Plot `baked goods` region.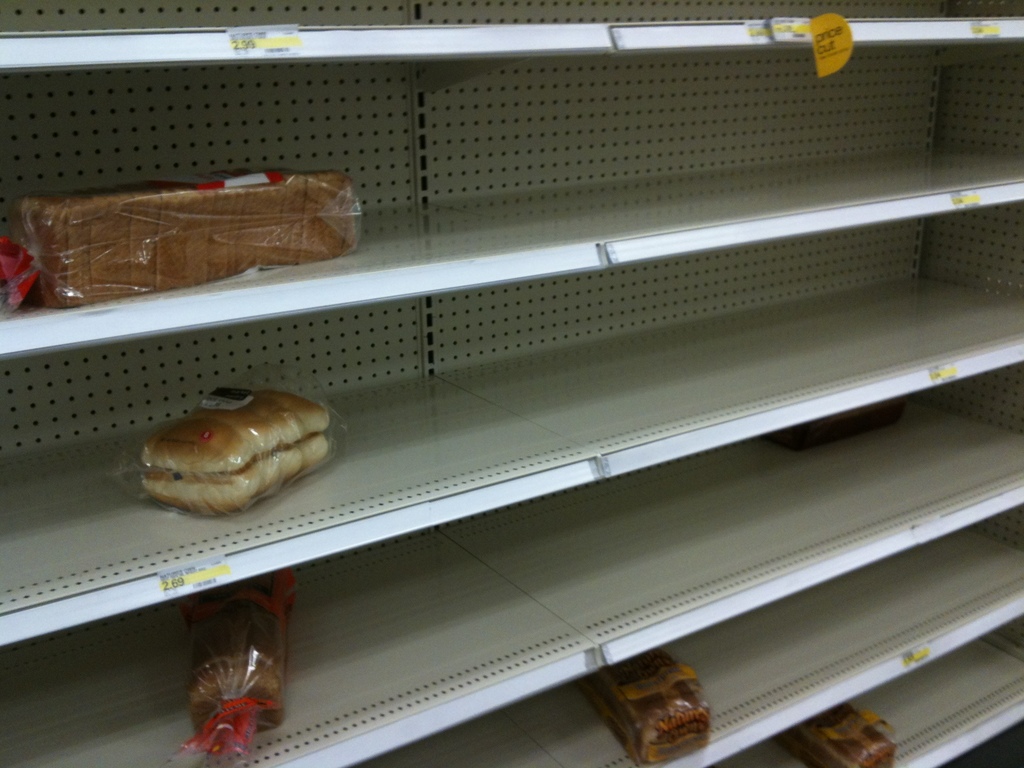
Plotted at (783,704,897,767).
